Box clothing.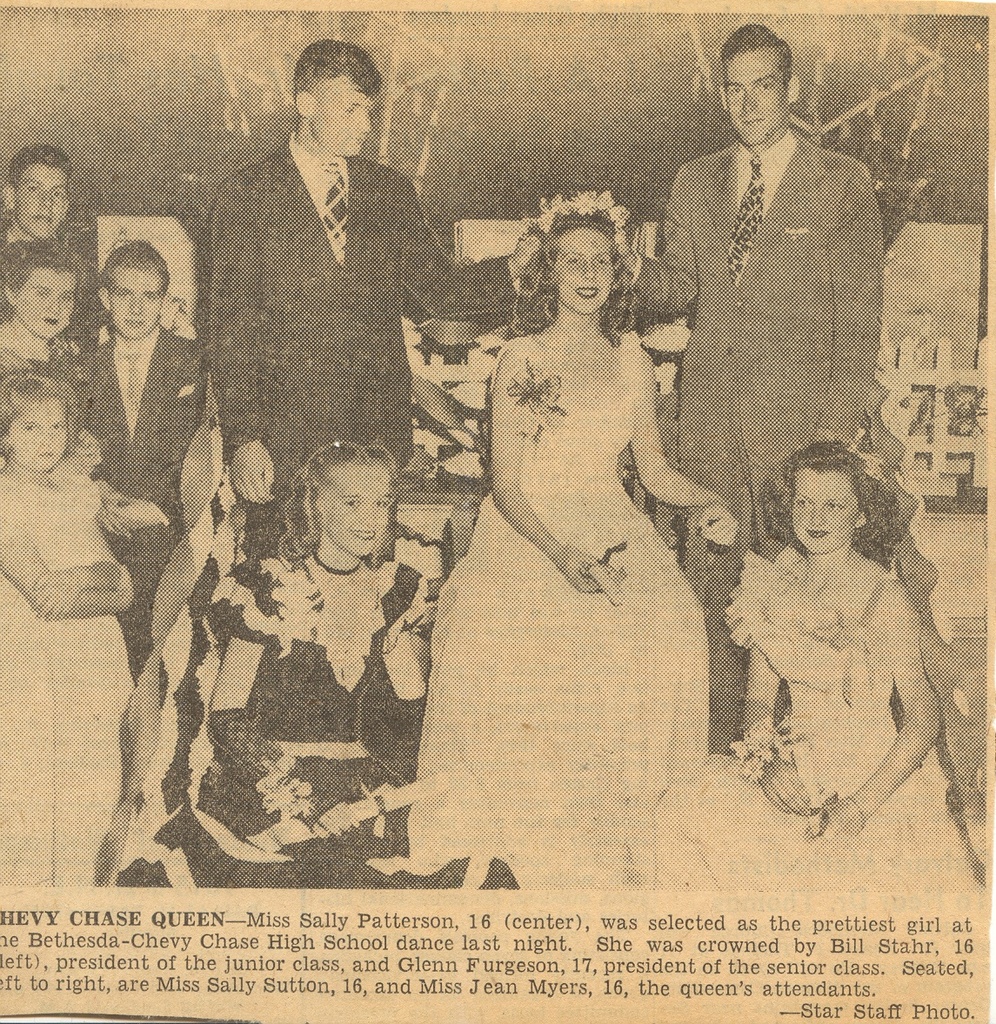
bbox=(12, 343, 84, 422).
